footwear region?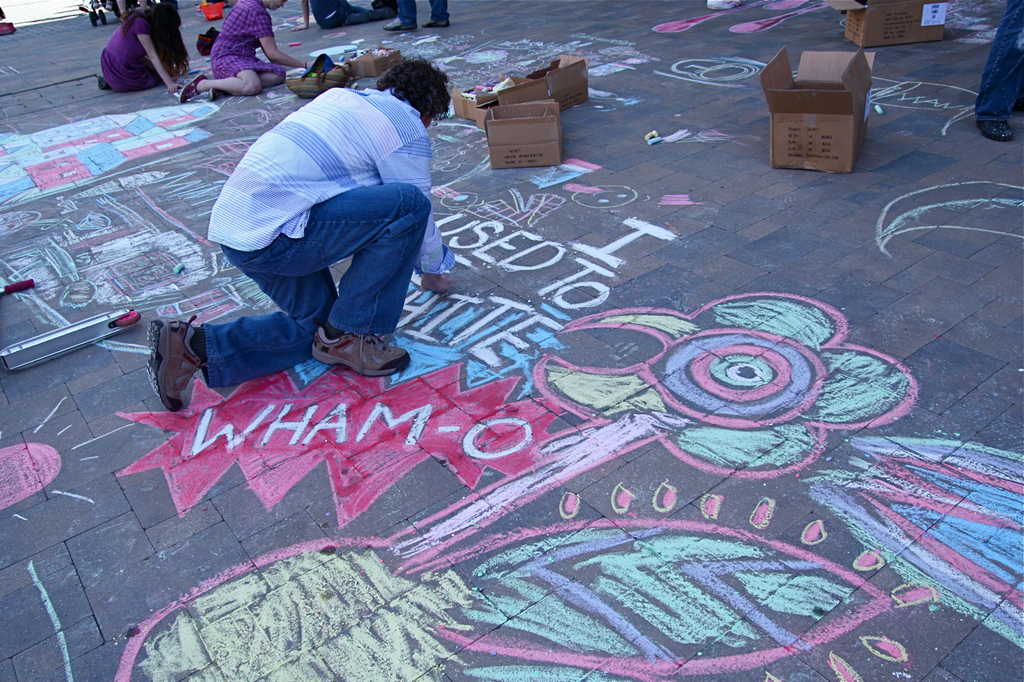
rect(145, 317, 206, 409)
